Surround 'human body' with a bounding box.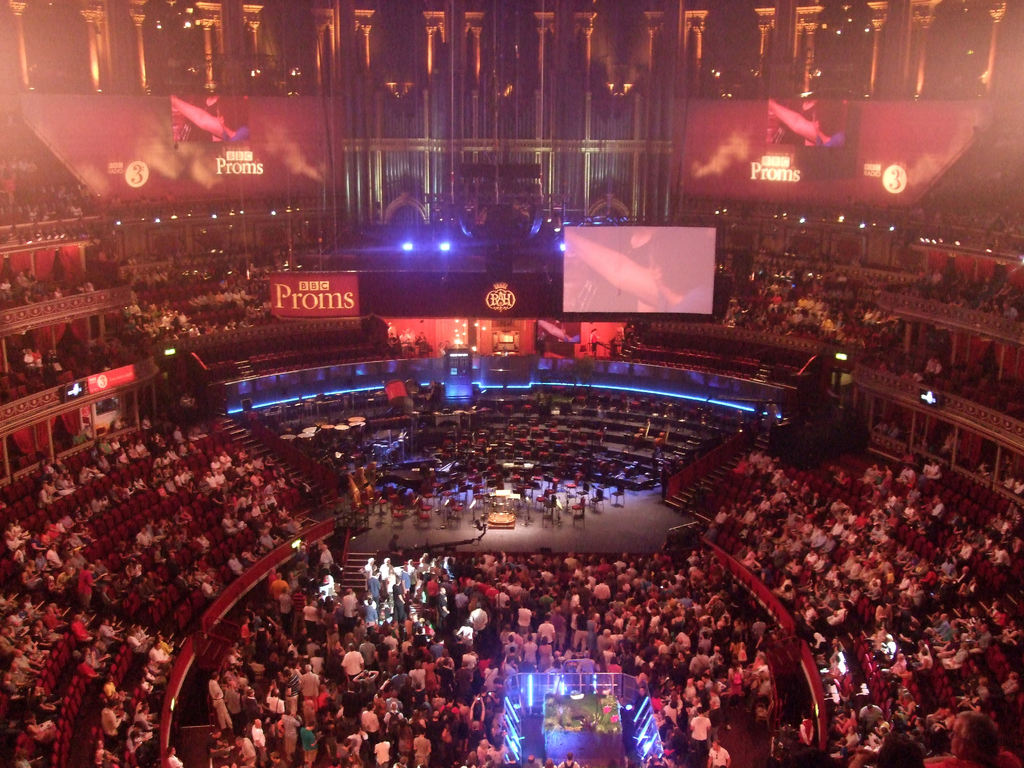
left=829, top=651, right=842, bottom=666.
